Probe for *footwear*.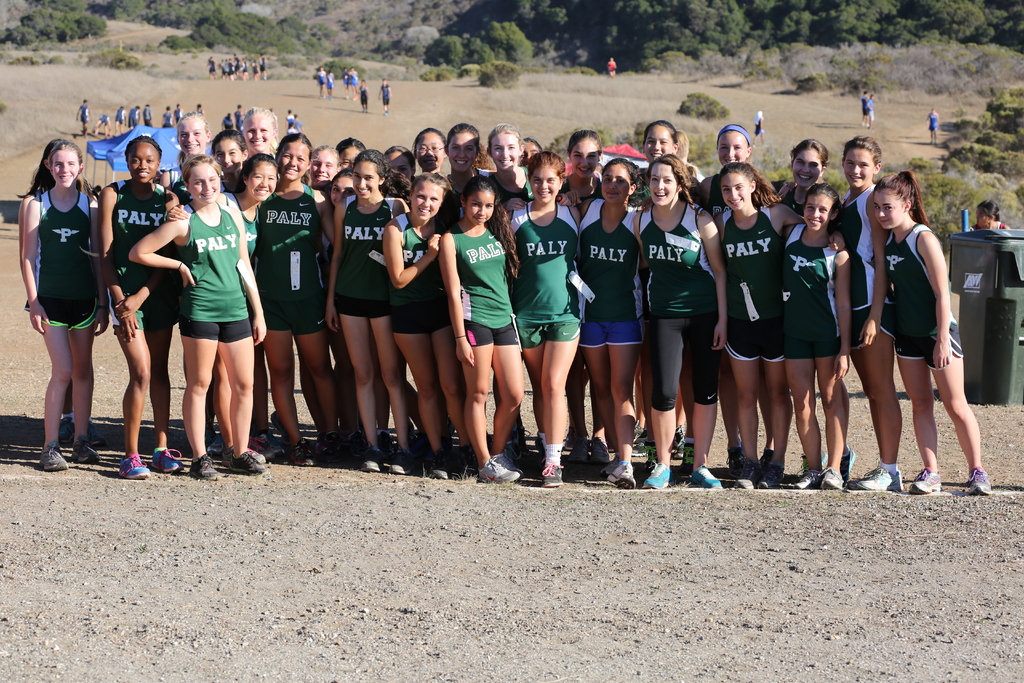
Probe result: locate(543, 461, 566, 488).
